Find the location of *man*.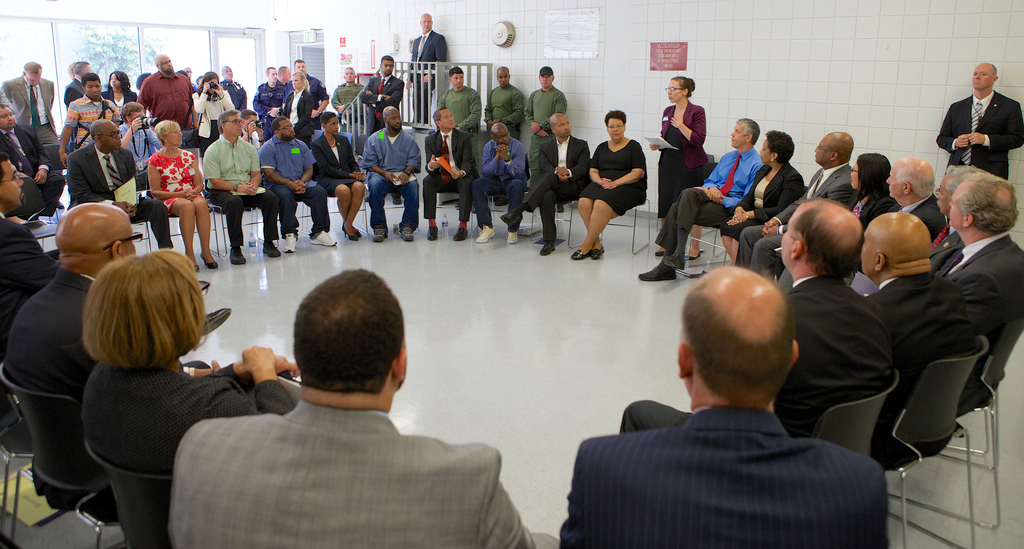
Location: 136 52 200 133.
